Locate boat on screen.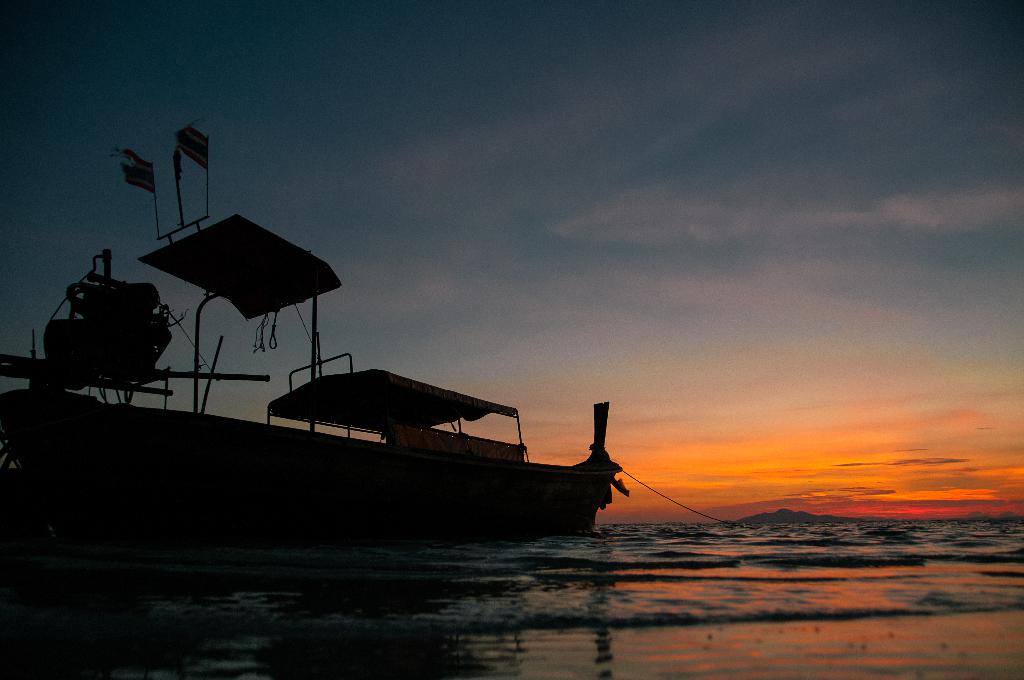
On screen at [0, 116, 621, 533].
